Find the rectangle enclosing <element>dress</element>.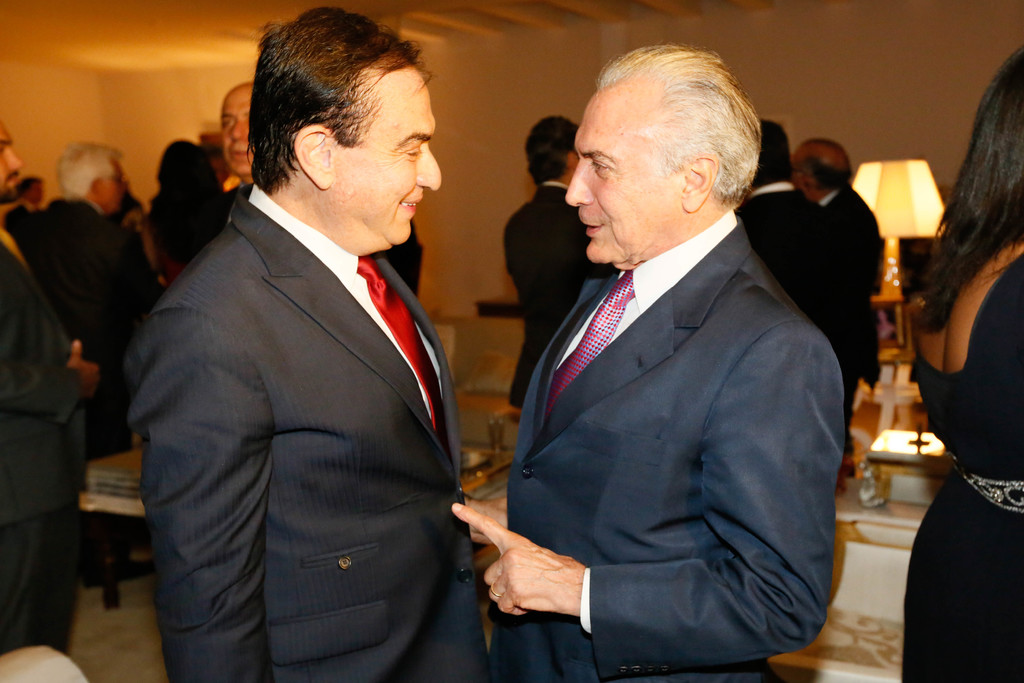
rect(901, 250, 1023, 682).
